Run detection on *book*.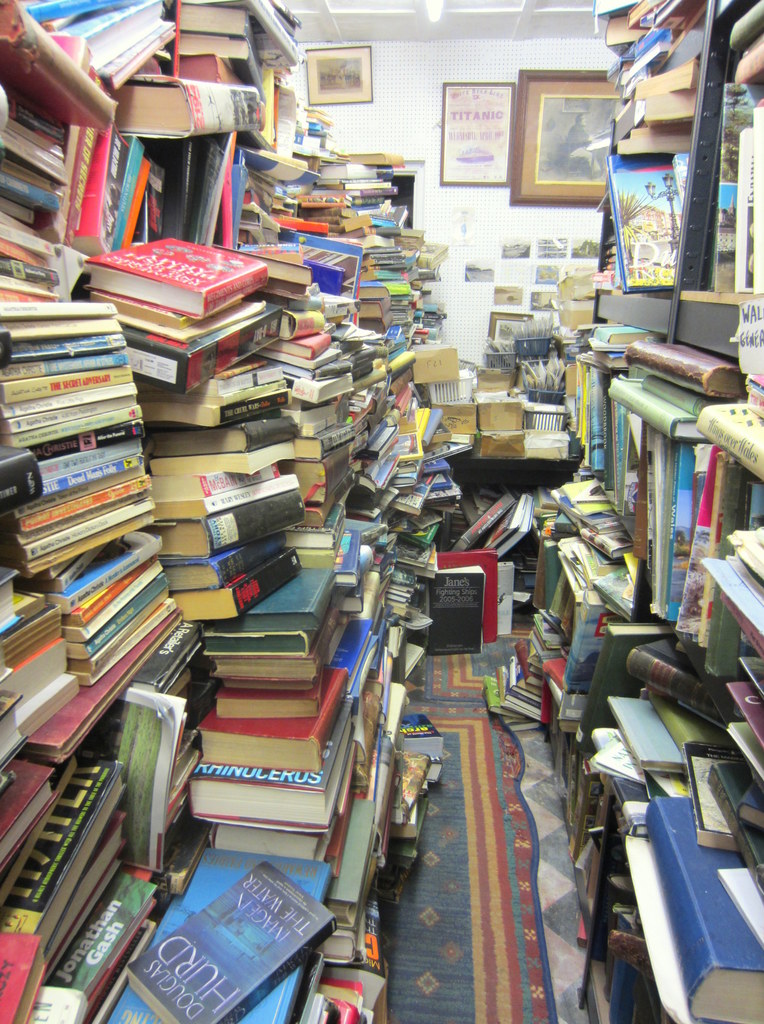
Result: locate(0, 291, 115, 317).
